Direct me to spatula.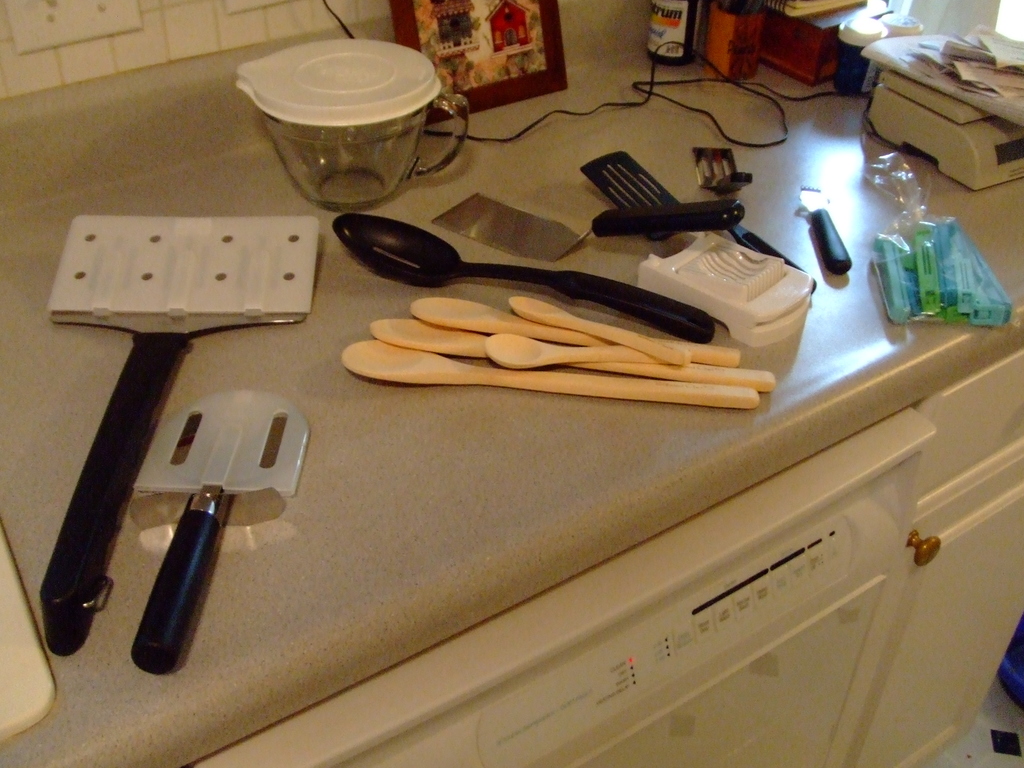
Direction: rect(799, 185, 851, 274).
